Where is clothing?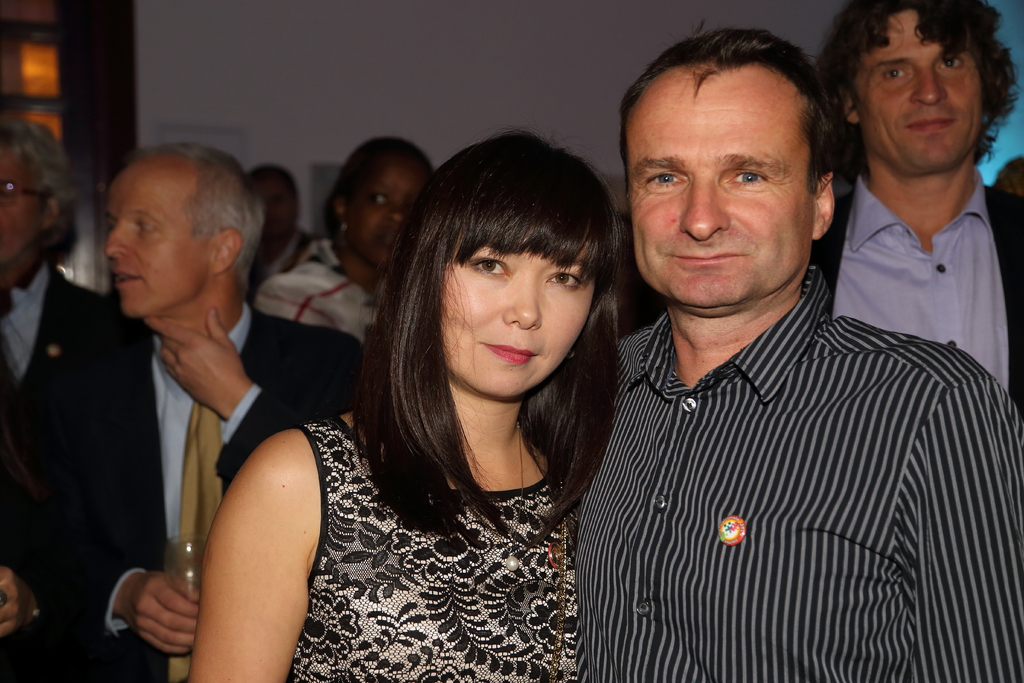
rect(810, 173, 1023, 408).
